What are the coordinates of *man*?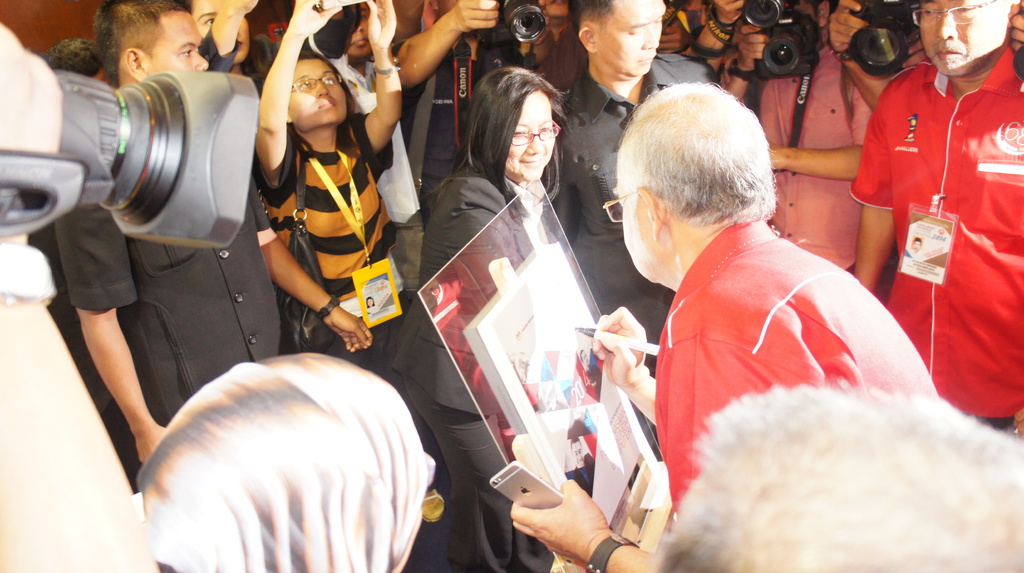
<region>509, 81, 941, 572</region>.
